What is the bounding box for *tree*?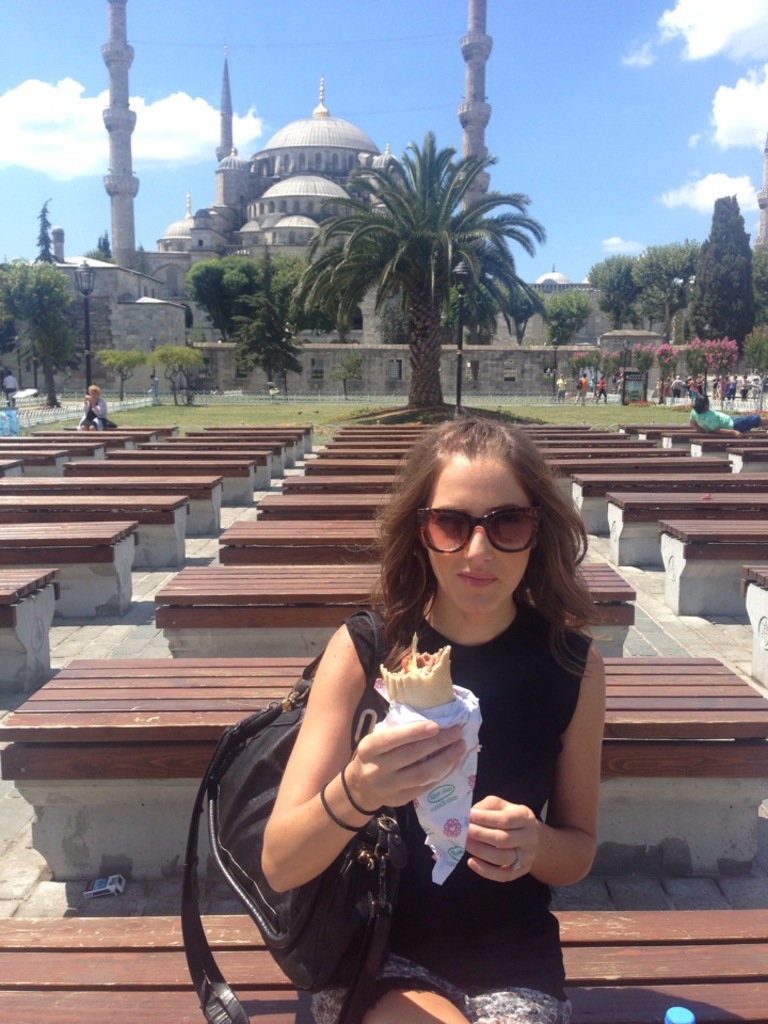
(635, 236, 703, 334).
